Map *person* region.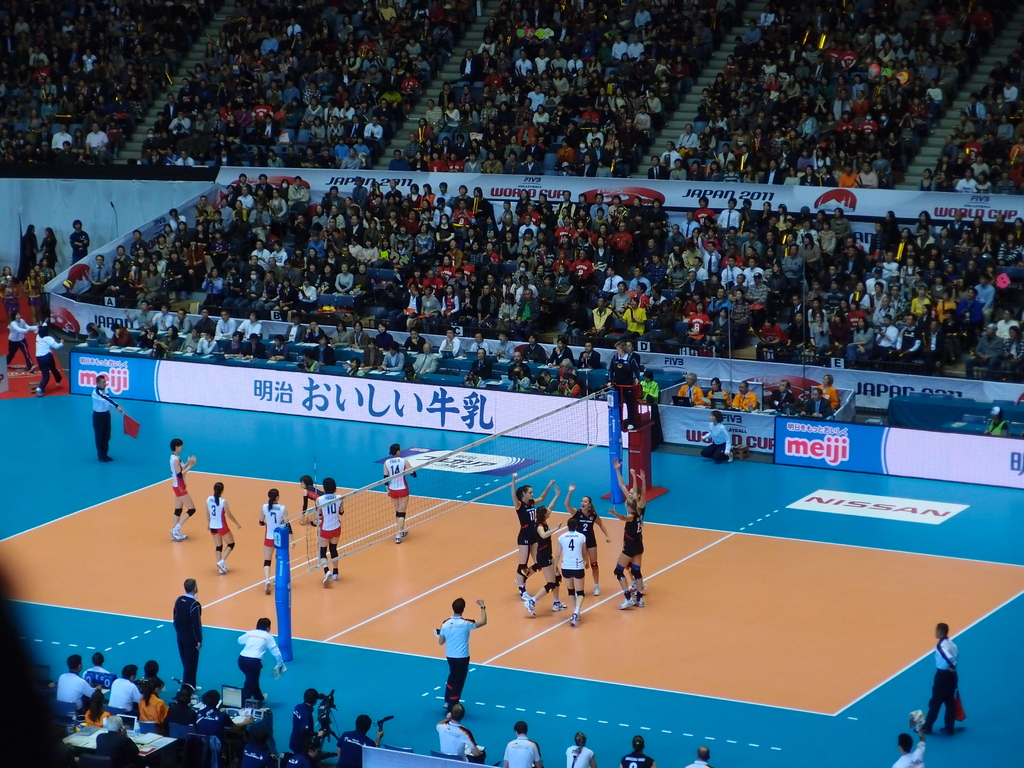
Mapped to 305, 319, 324, 342.
